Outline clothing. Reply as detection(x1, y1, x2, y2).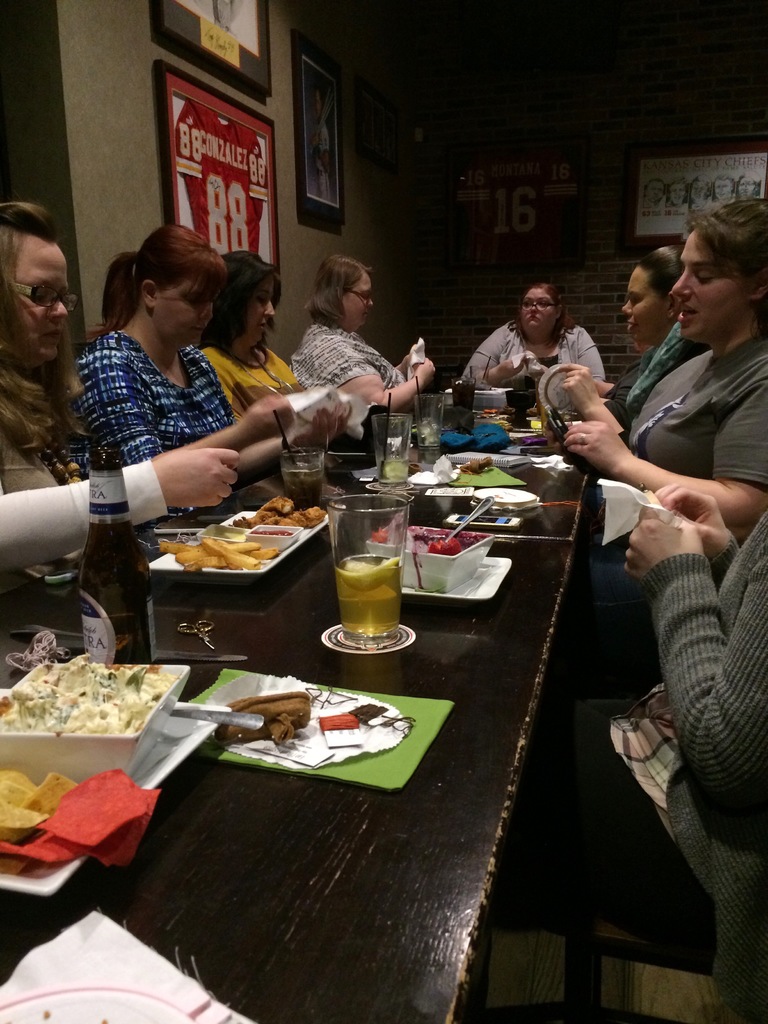
detection(0, 364, 188, 567).
